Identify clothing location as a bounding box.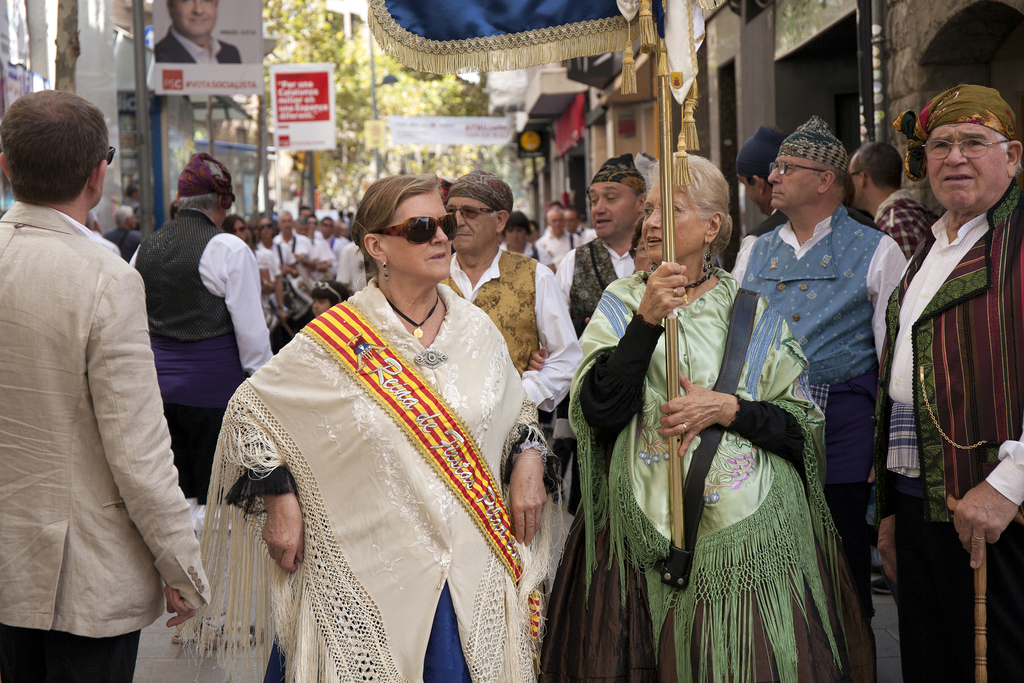
box=[576, 224, 600, 242].
